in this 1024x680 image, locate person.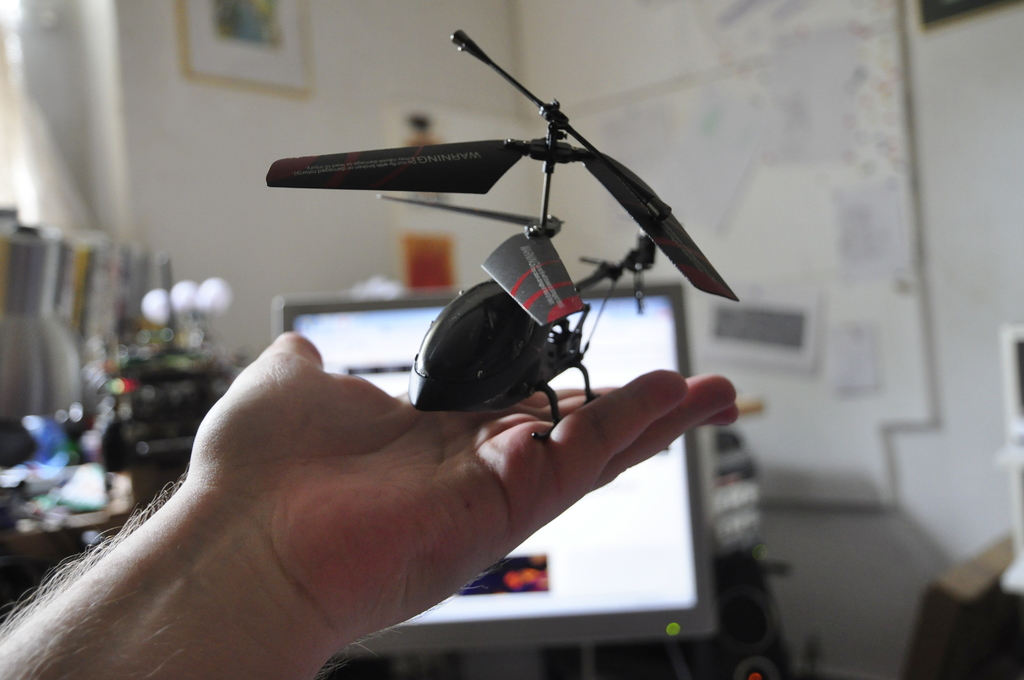
Bounding box: 46,147,784,679.
